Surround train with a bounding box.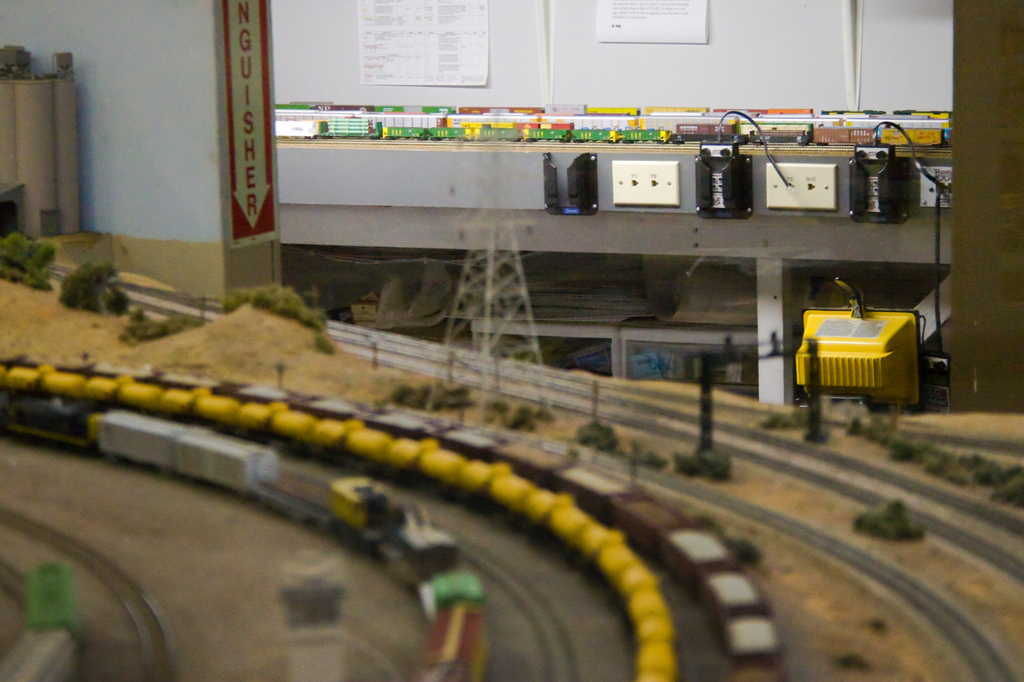
{"x1": 0, "y1": 384, "x2": 490, "y2": 681}.
